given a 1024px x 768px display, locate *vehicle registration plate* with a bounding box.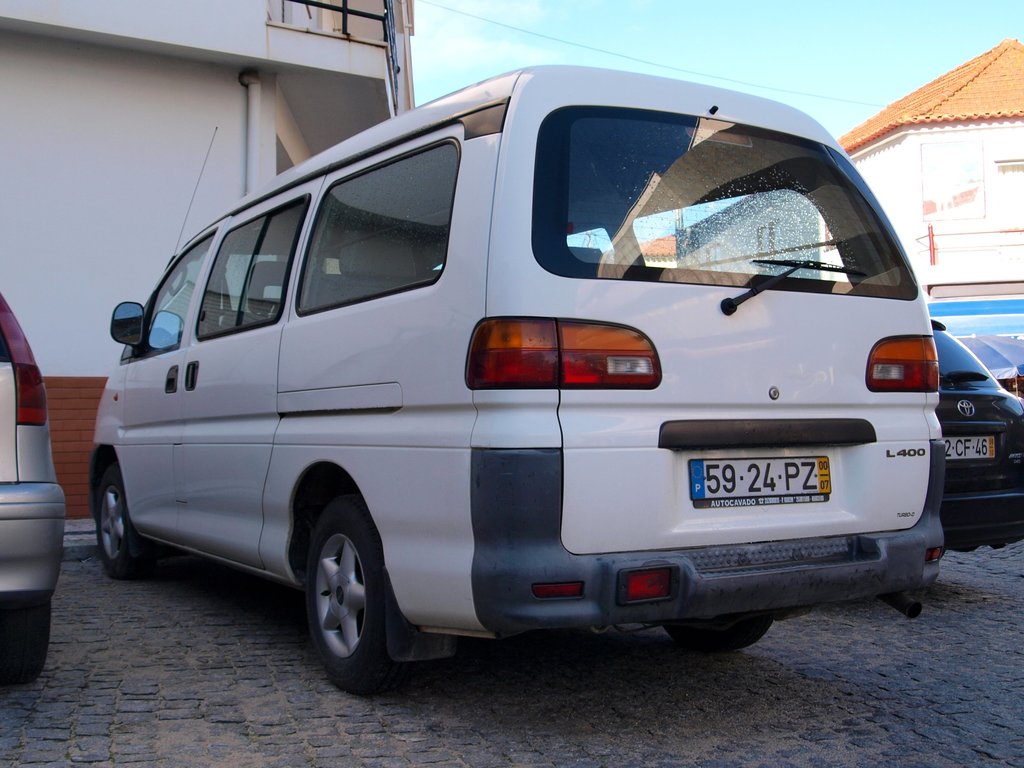
Located: <box>940,436,1001,466</box>.
